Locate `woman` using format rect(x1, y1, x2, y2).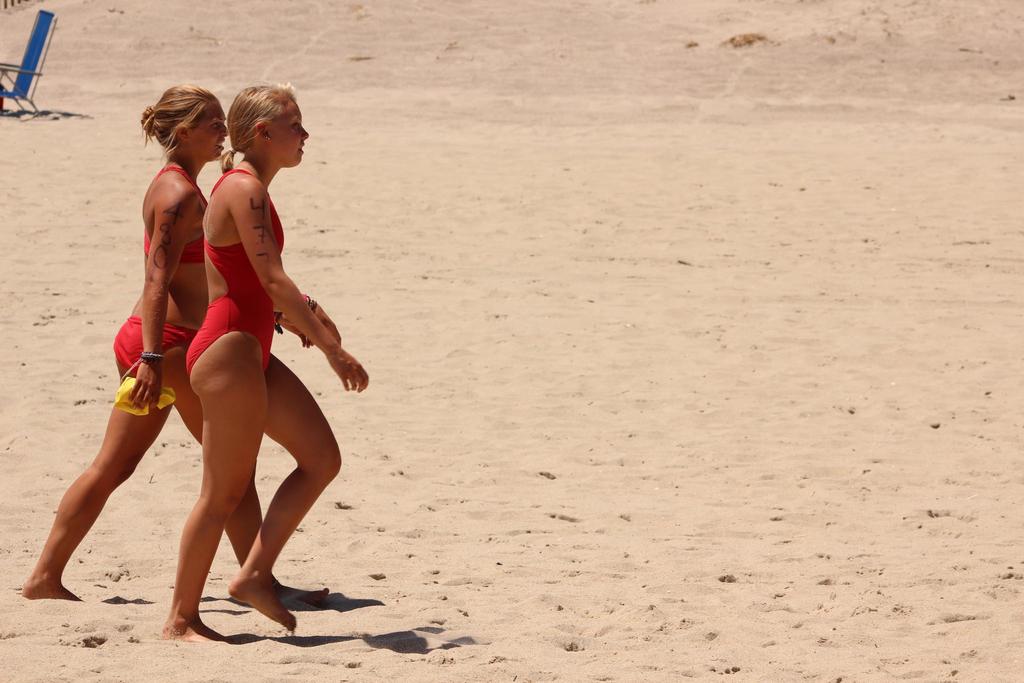
rect(152, 83, 370, 645).
